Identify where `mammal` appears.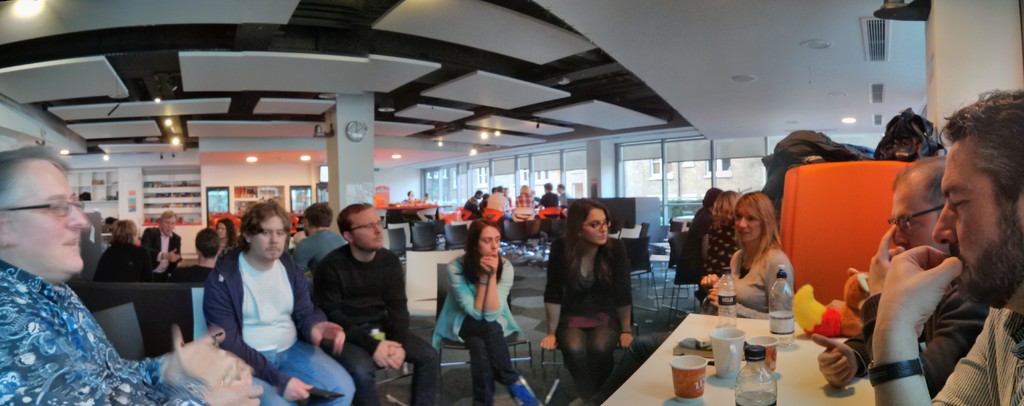
Appears at <box>547,195,636,405</box>.
